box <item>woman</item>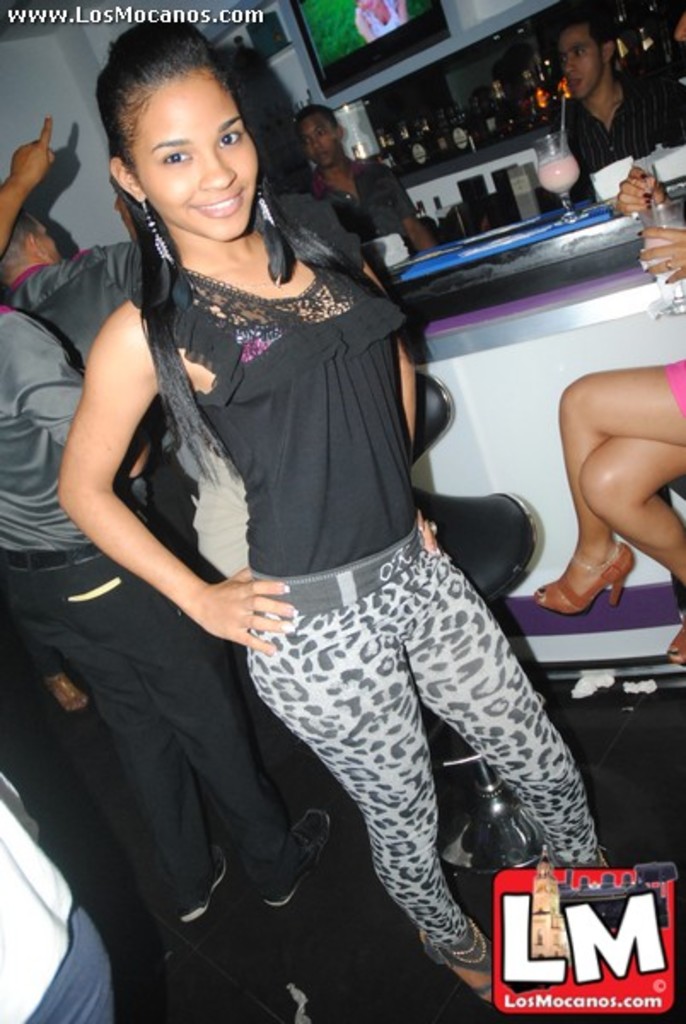
[x1=353, y1=0, x2=408, y2=46]
